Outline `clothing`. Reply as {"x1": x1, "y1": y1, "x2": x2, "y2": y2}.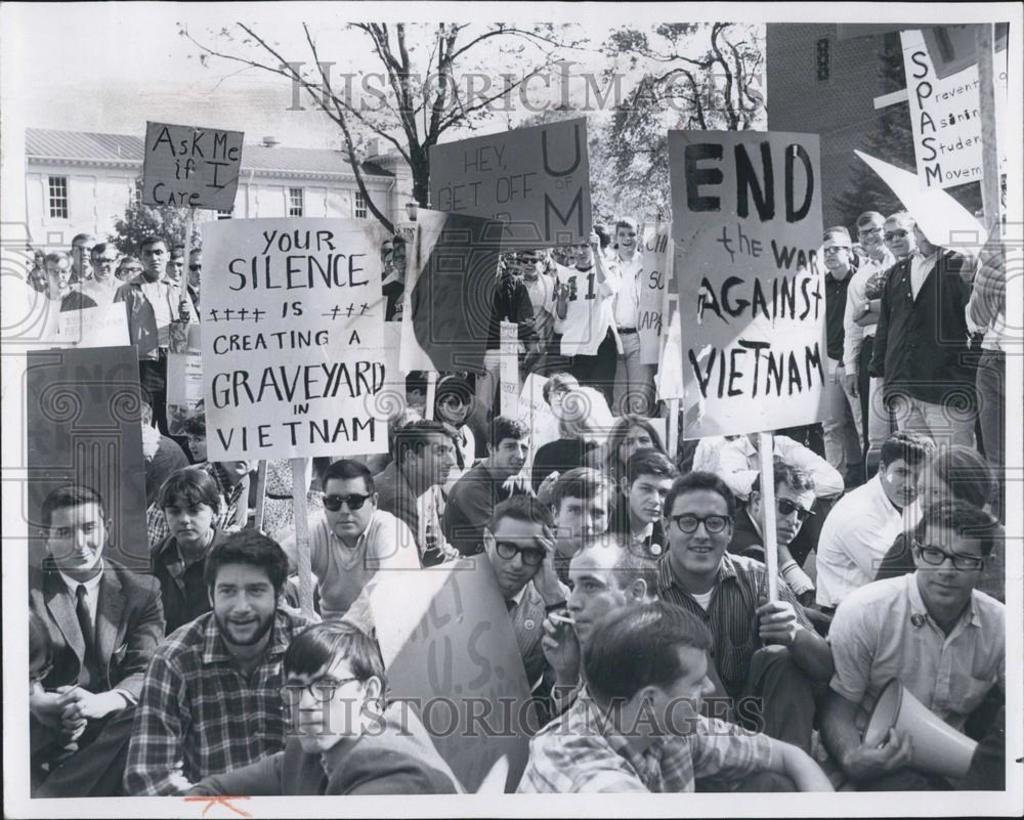
{"x1": 27, "y1": 537, "x2": 165, "y2": 806}.
